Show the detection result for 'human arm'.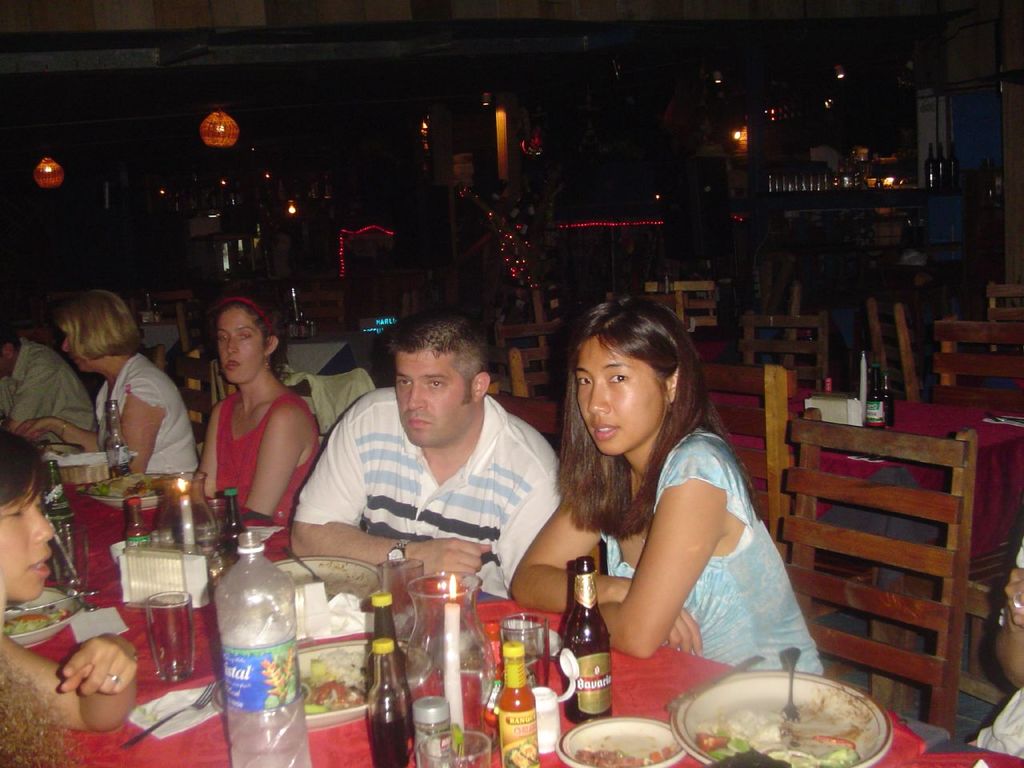
locate(14, 402, 110, 454).
